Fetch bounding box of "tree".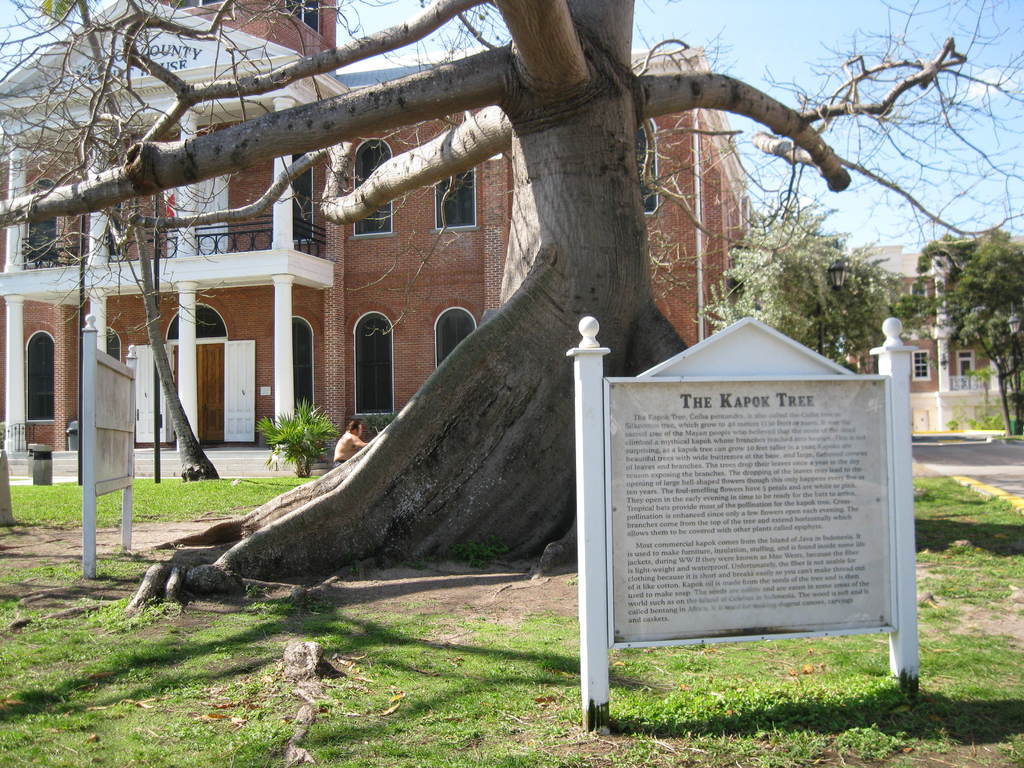
Bbox: box(707, 198, 906, 366).
